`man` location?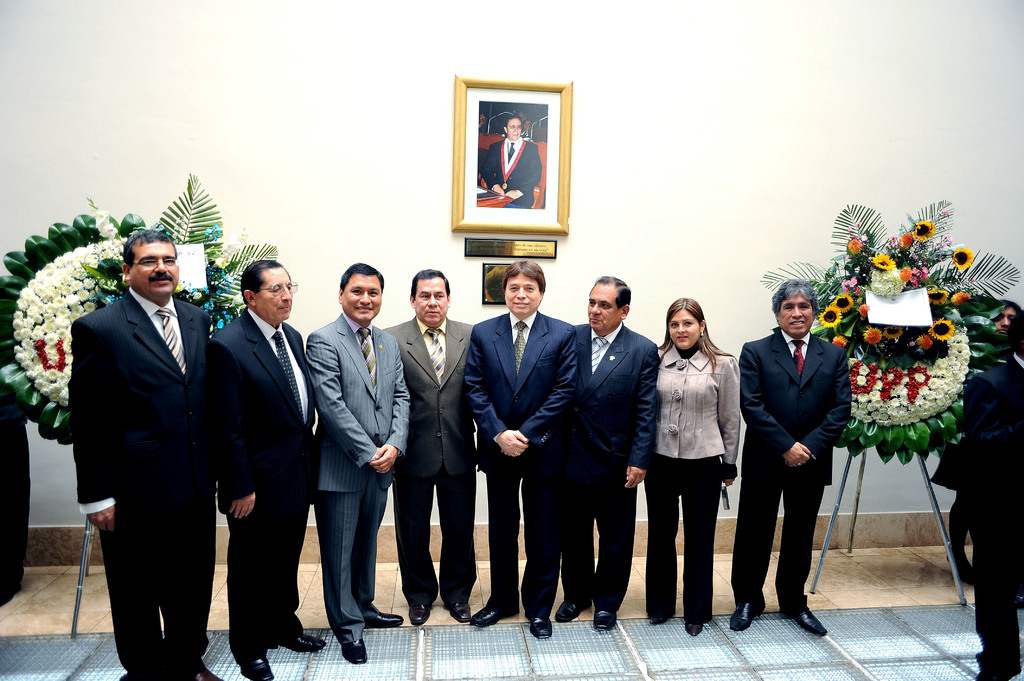
pyautogui.locateOnScreen(476, 112, 490, 133)
